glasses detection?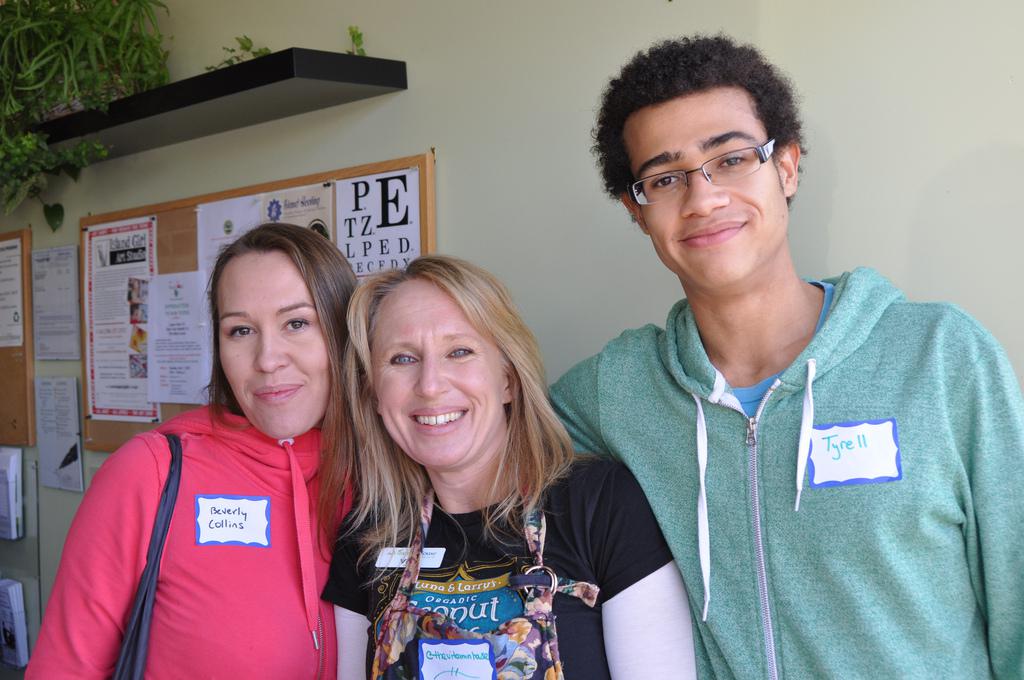
rect(627, 139, 780, 208)
